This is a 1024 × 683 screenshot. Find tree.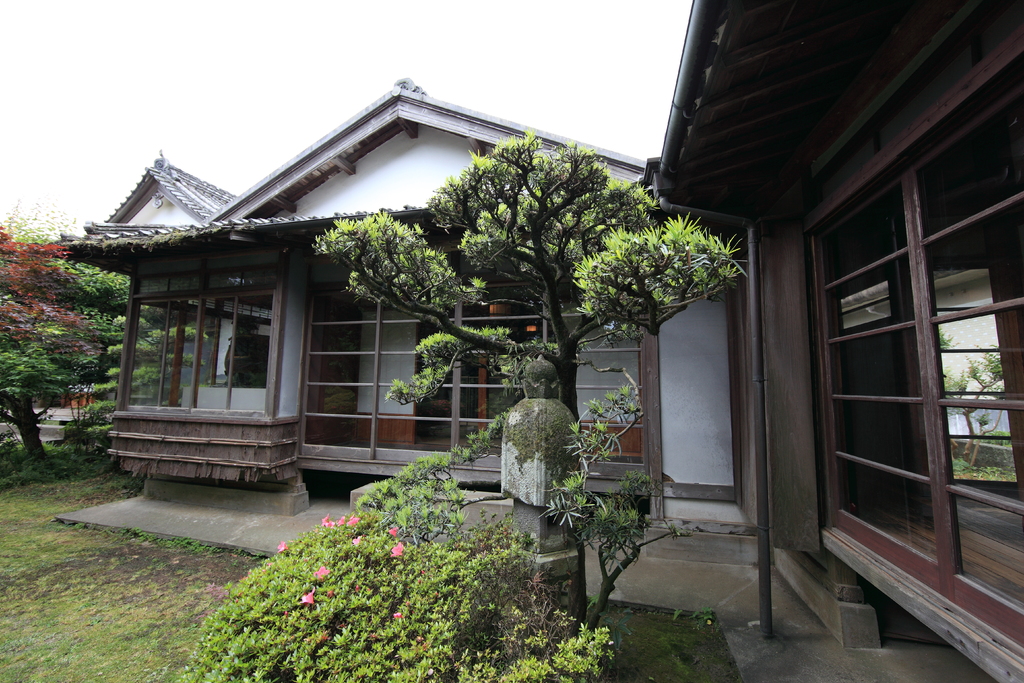
Bounding box: box(313, 134, 745, 516).
